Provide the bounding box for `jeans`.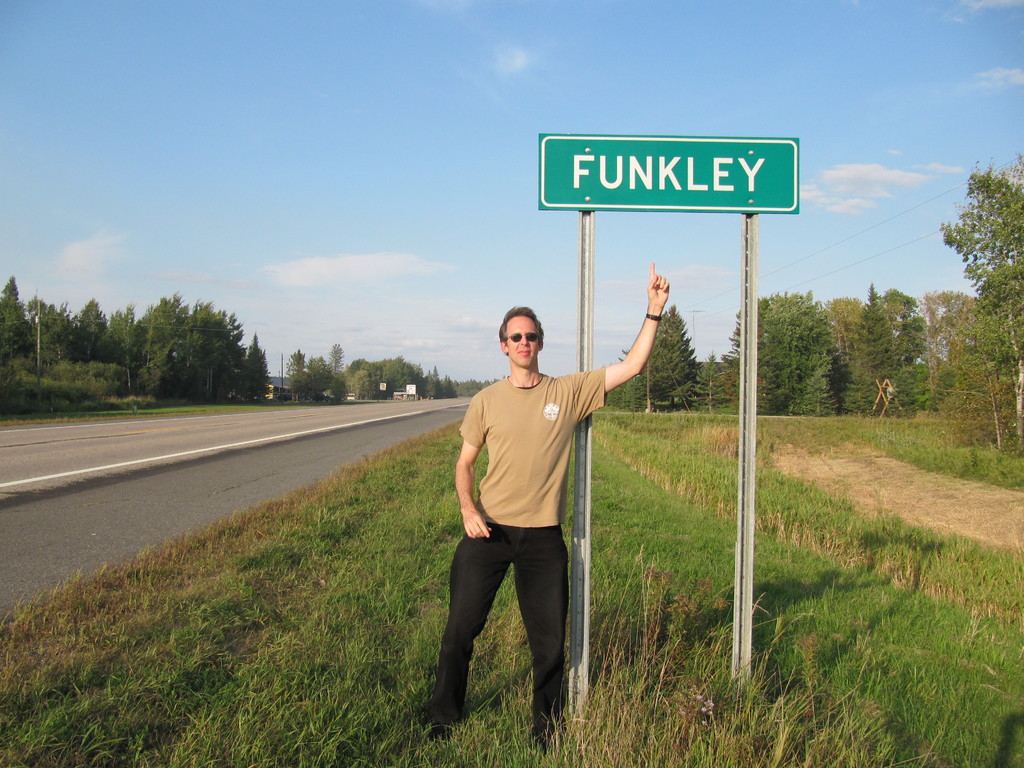
select_region(424, 520, 568, 743).
